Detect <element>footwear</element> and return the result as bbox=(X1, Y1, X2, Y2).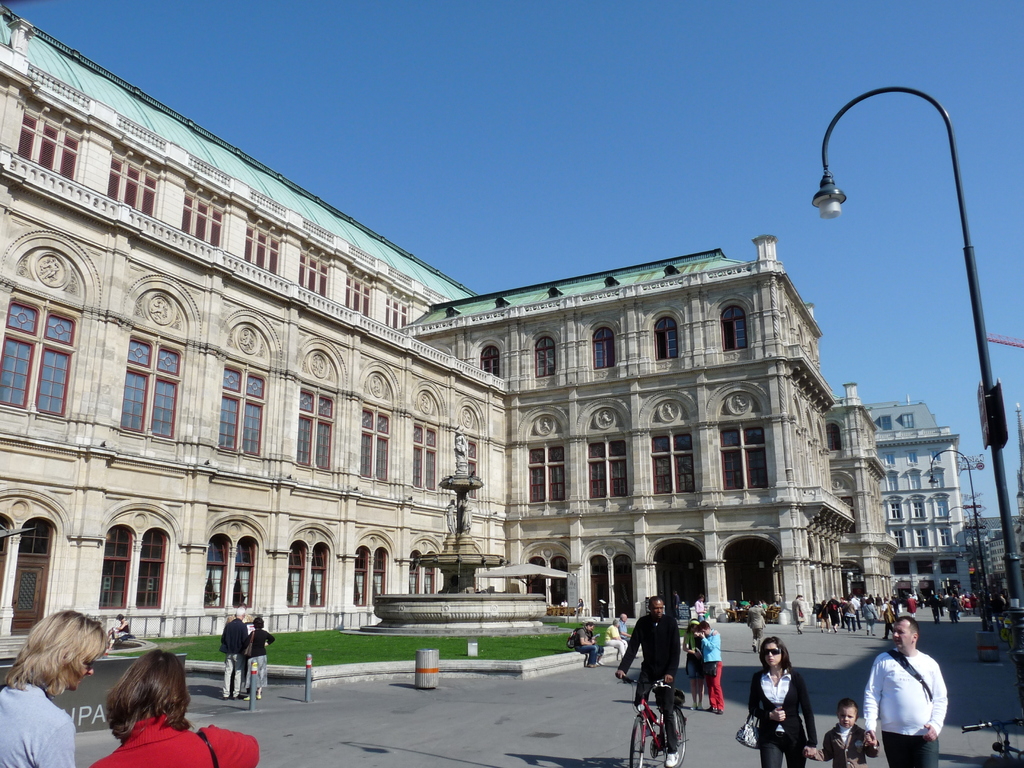
bbox=(707, 707, 717, 715).
